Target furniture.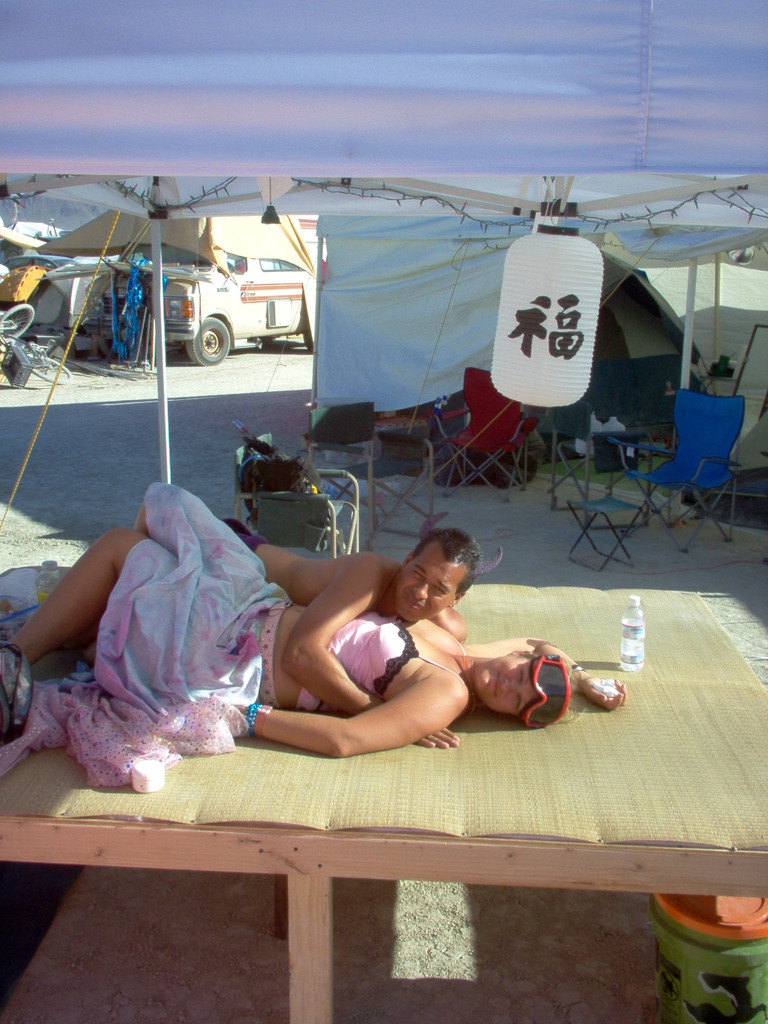
Target region: {"x1": 436, "y1": 362, "x2": 541, "y2": 494}.
